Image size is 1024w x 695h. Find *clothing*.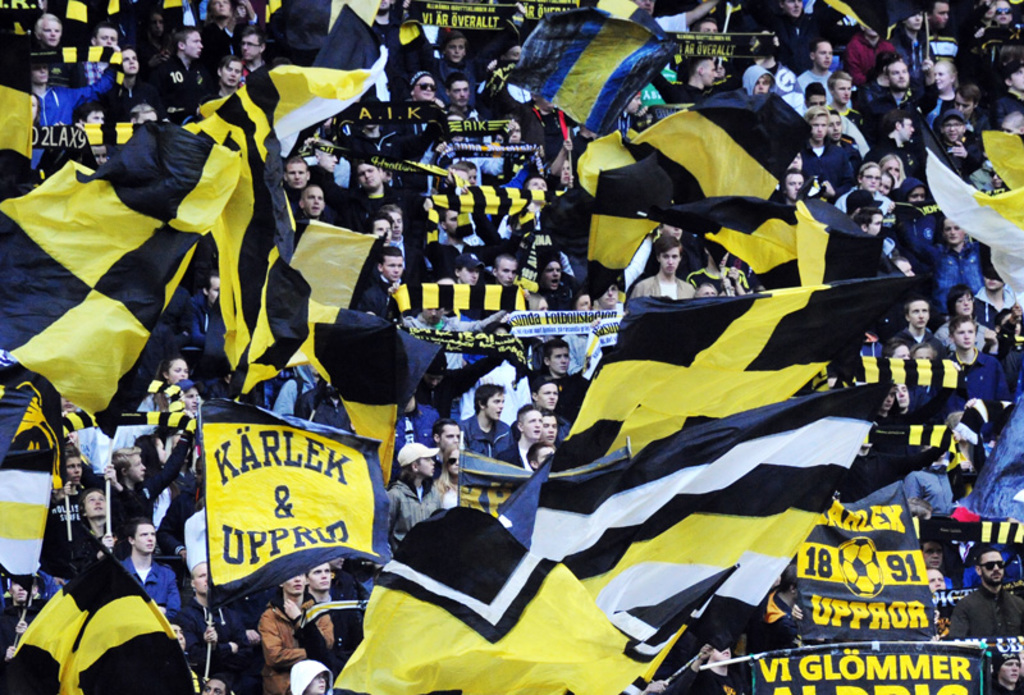
<region>462, 412, 525, 466</region>.
